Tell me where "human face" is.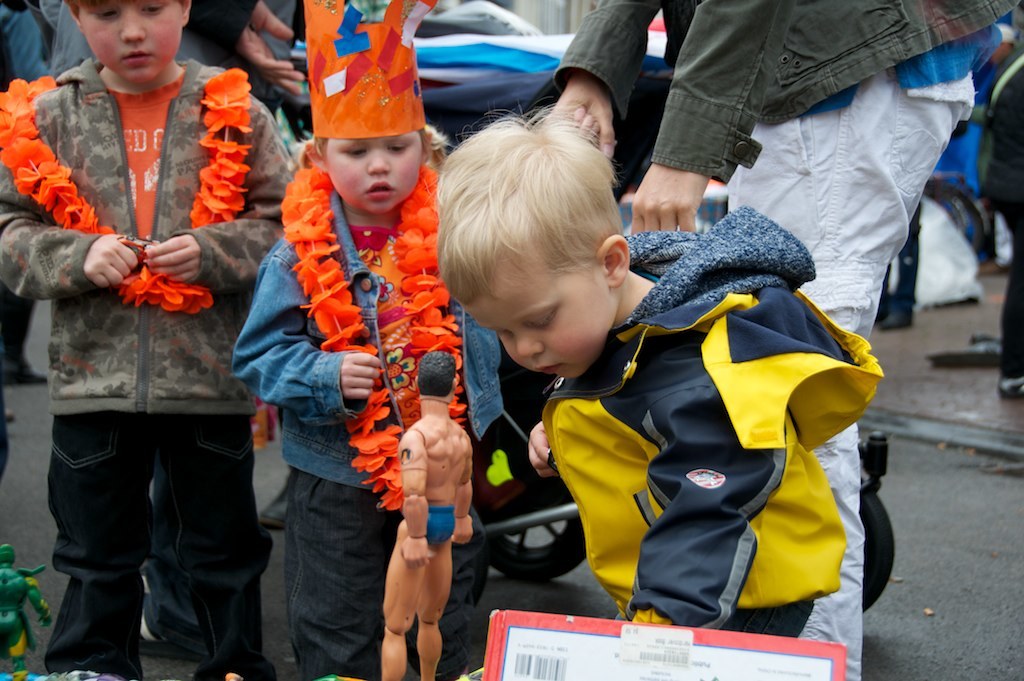
"human face" is at bbox=(473, 266, 610, 378).
